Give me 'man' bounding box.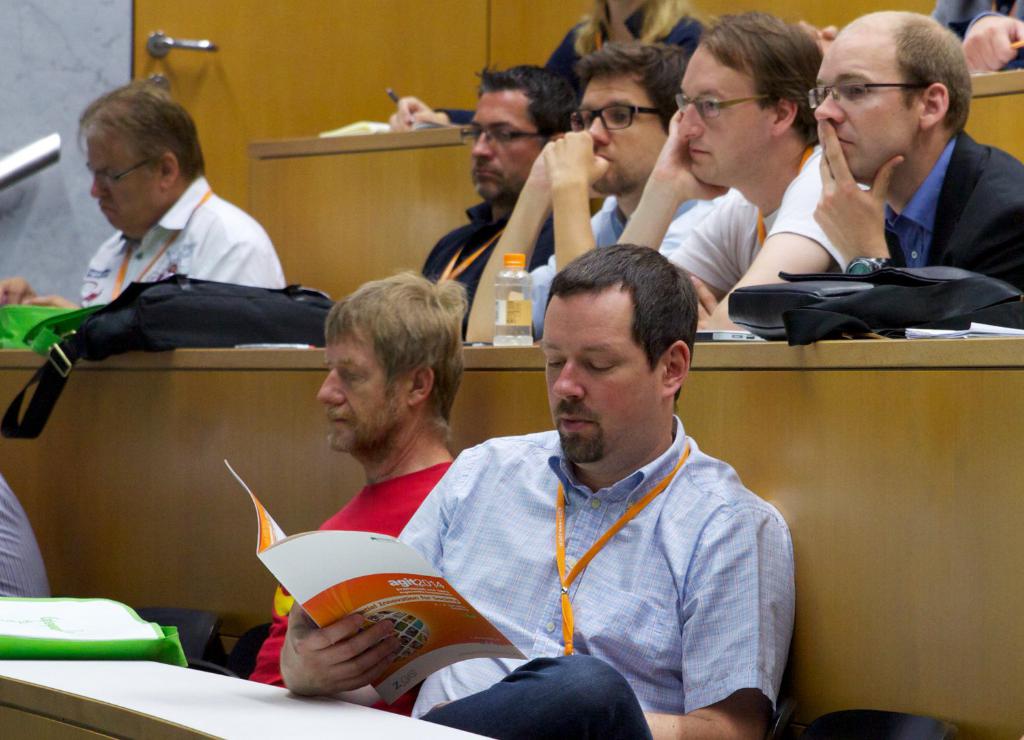
245 265 470 714.
